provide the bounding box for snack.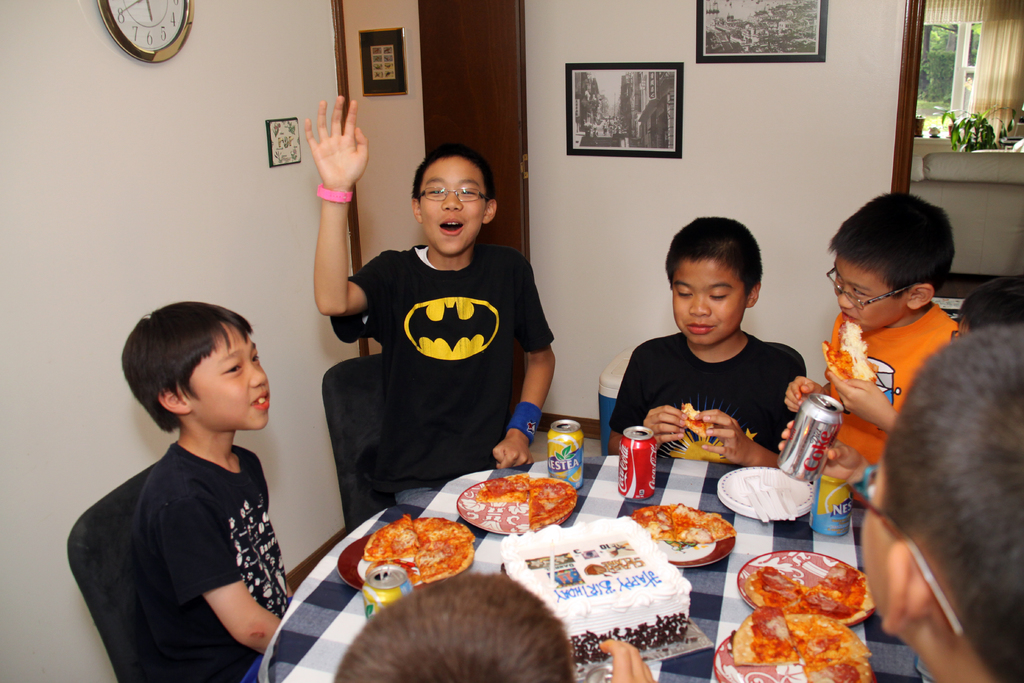
(639, 494, 742, 563).
